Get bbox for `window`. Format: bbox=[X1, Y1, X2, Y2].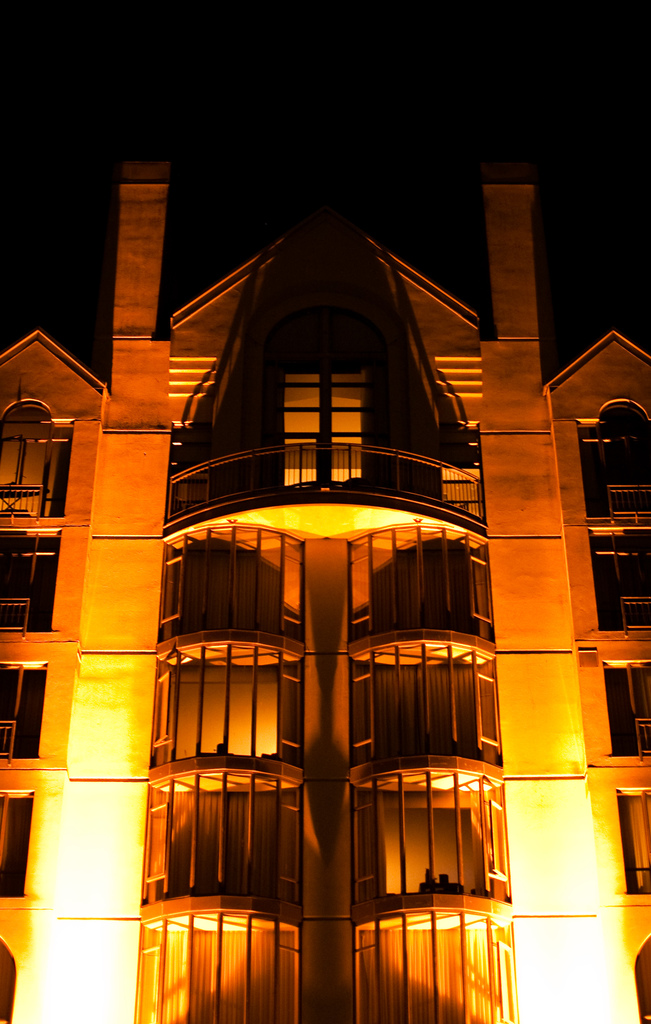
bbox=[0, 401, 49, 424].
